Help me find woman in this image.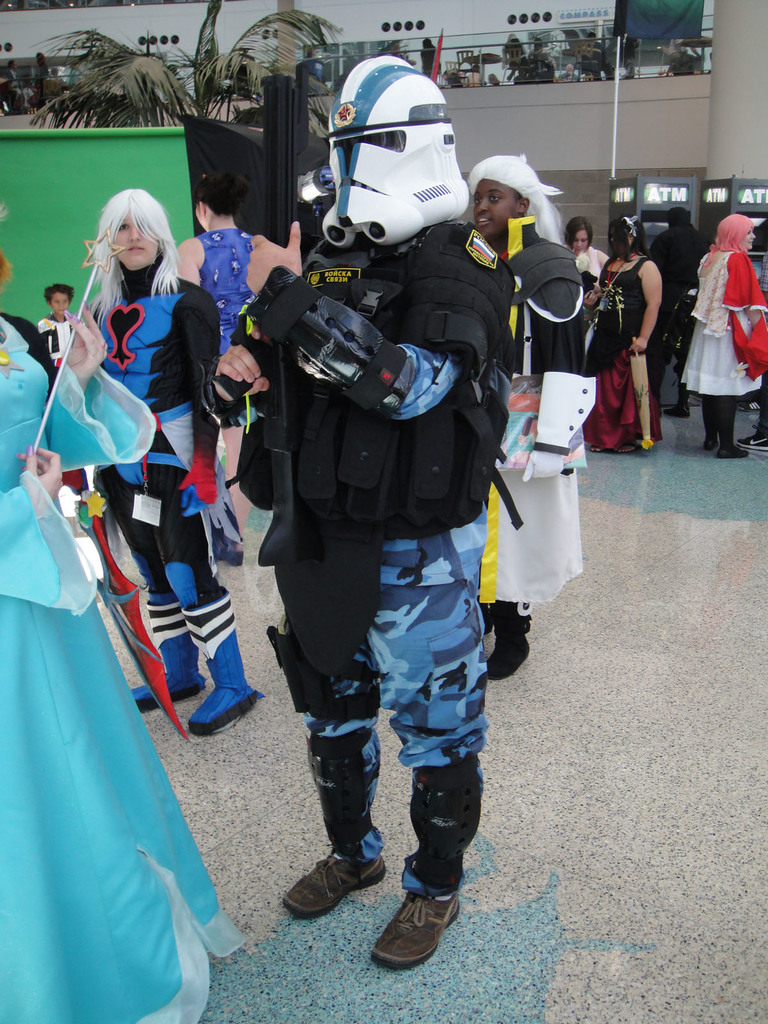
Found it: {"left": 592, "top": 209, "right": 676, "bottom": 460}.
